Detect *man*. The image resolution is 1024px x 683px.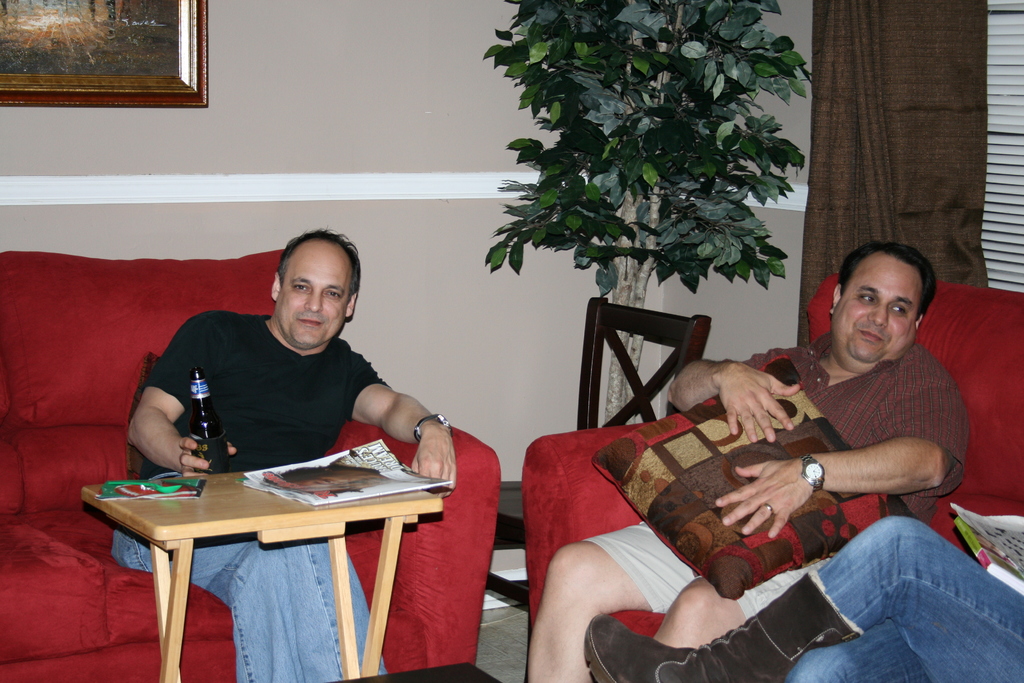
[588, 517, 1023, 682].
